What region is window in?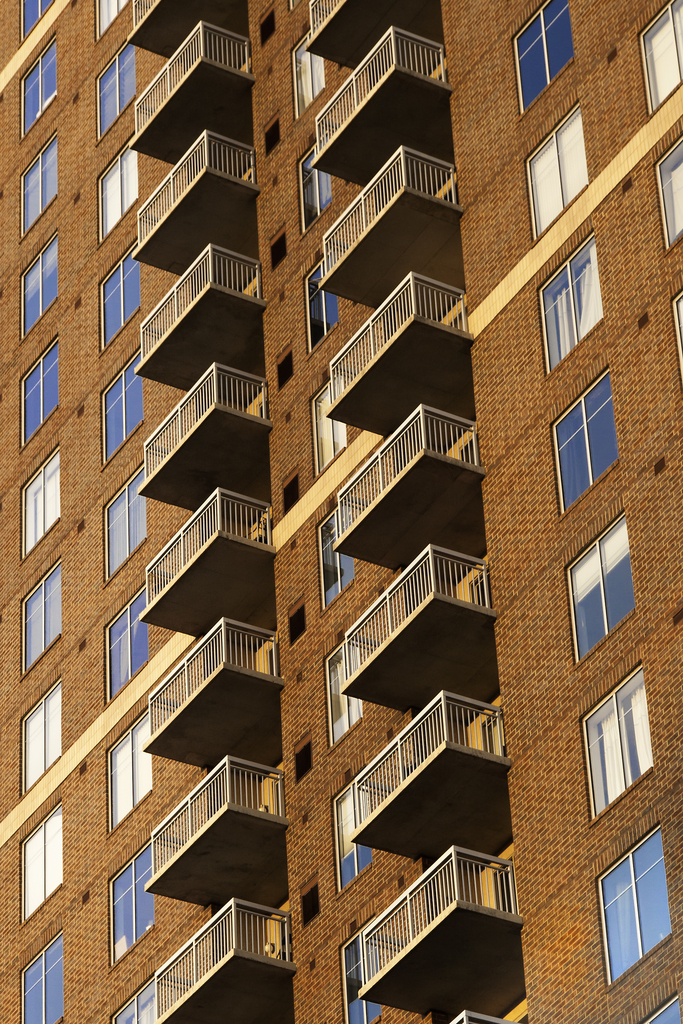
BBox(15, 679, 71, 798).
